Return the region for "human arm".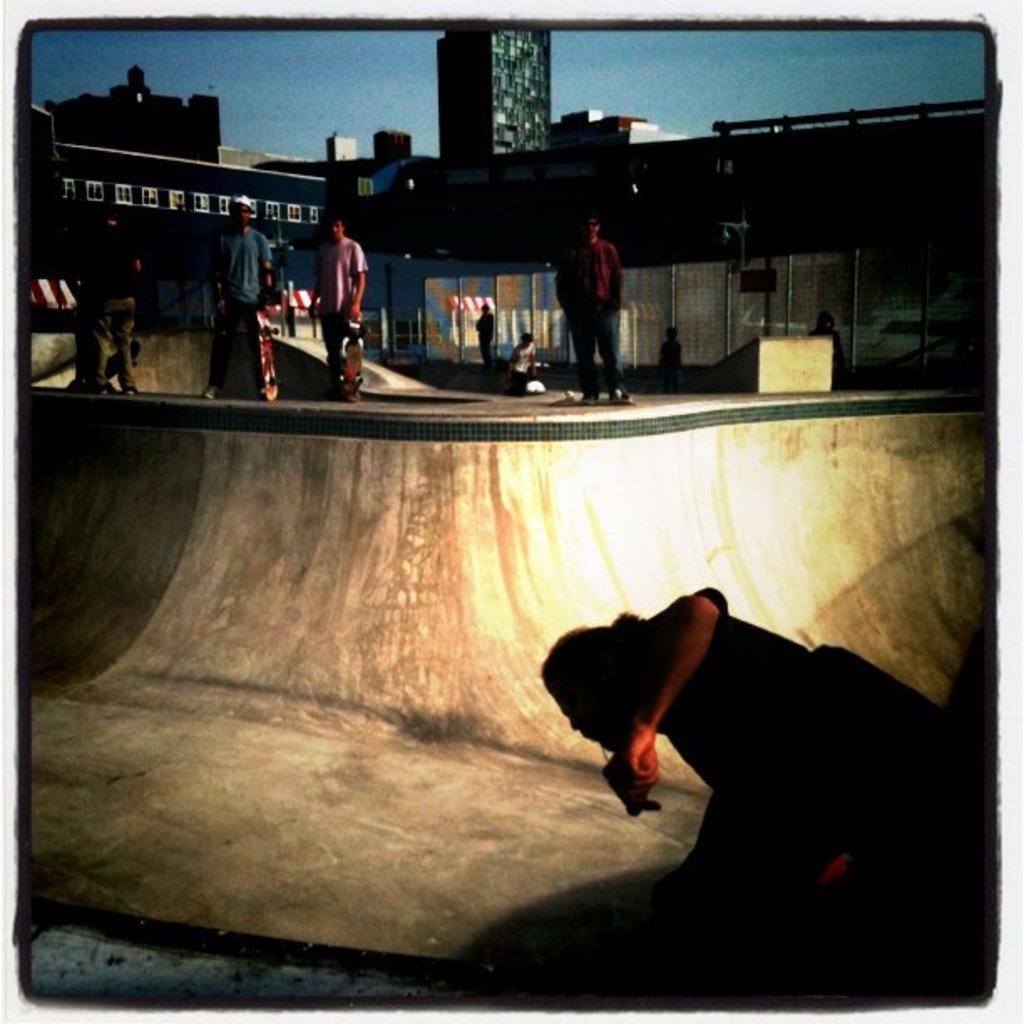
[594,581,723,828].
